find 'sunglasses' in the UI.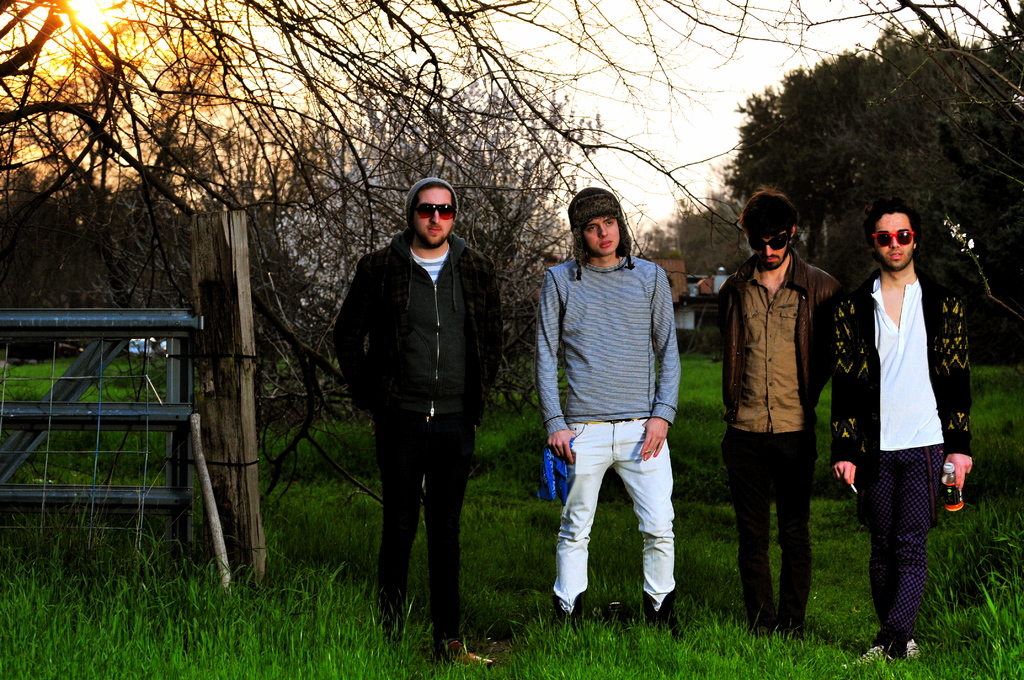
UI element at [750,224,788,250].
